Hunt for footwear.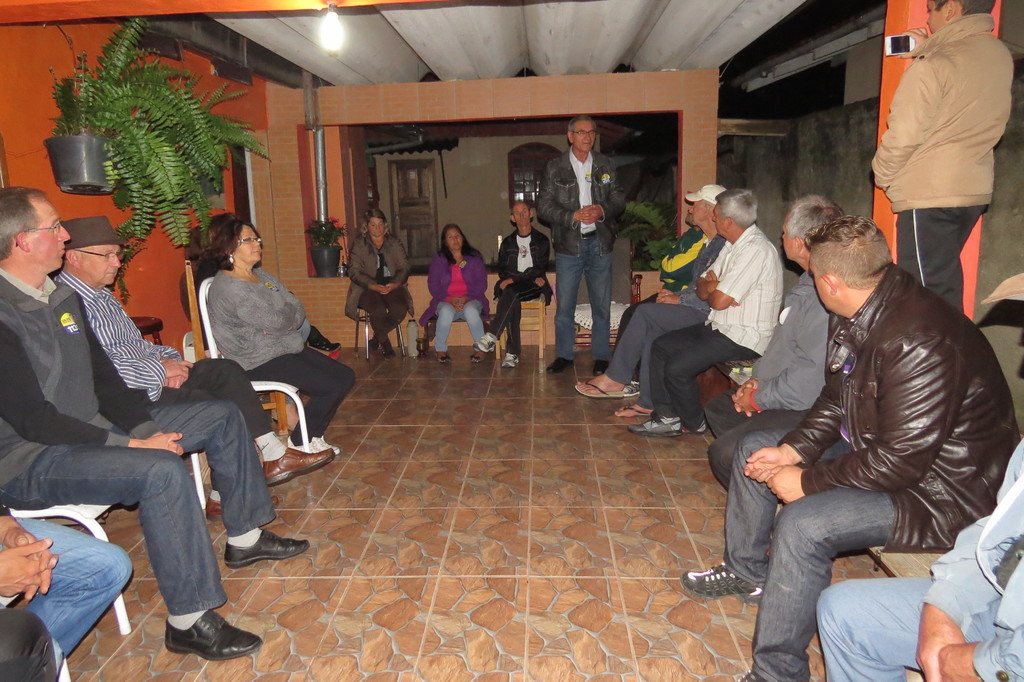
Hunted down at box(475, 331, 495, 355).
